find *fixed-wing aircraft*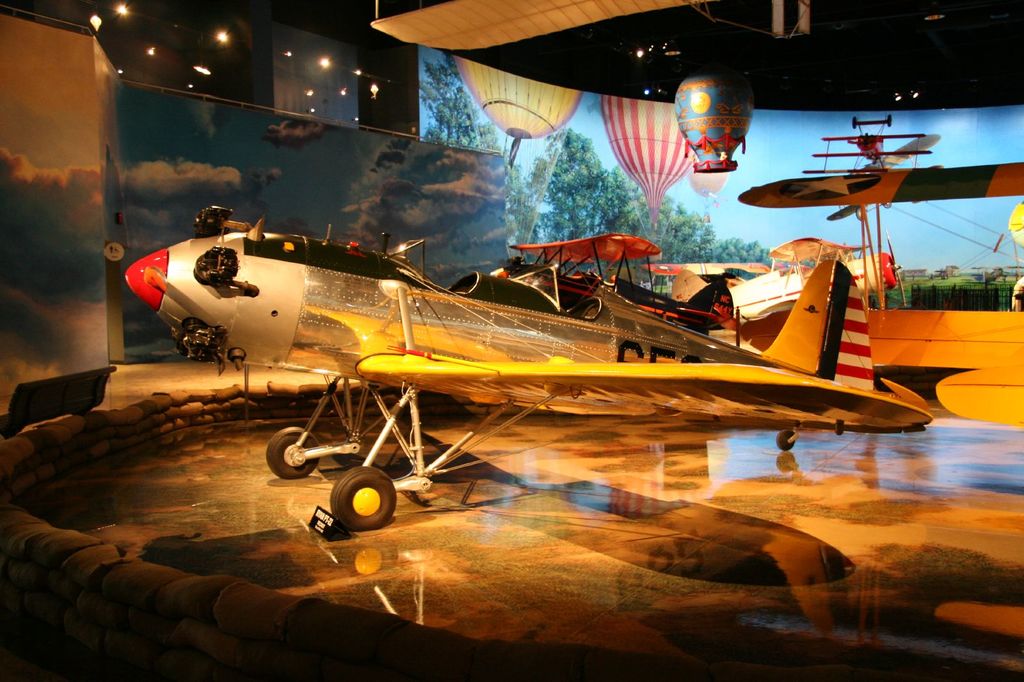
{"left": 119, "top": 205, "right": 938, "bottom": 529}
